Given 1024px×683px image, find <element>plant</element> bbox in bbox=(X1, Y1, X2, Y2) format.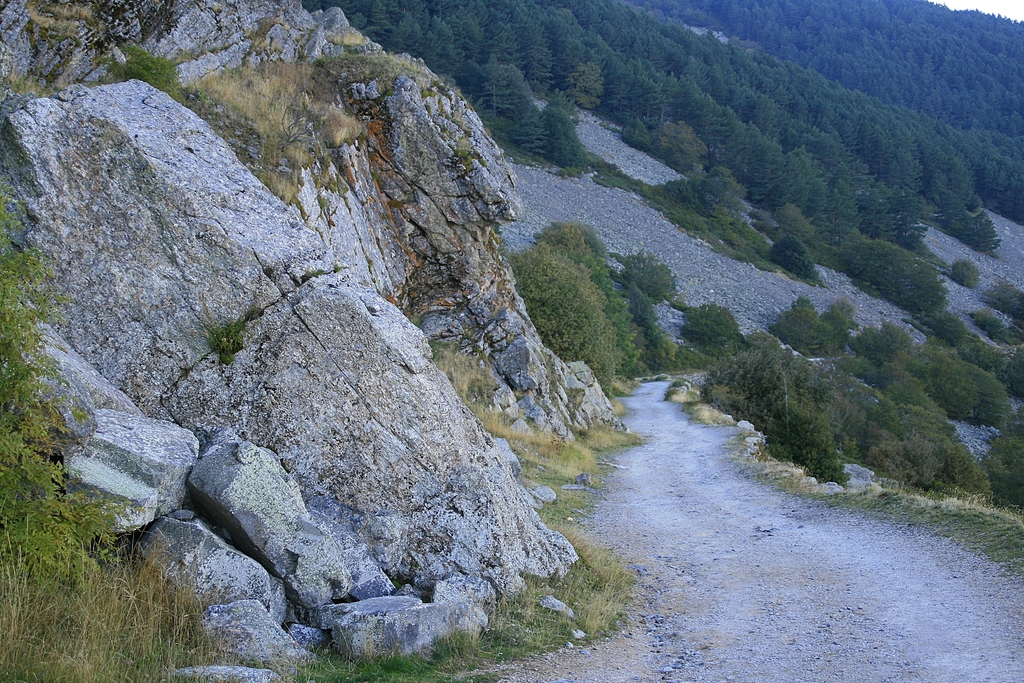
bbox=(1000, 345, 1023, 398).
